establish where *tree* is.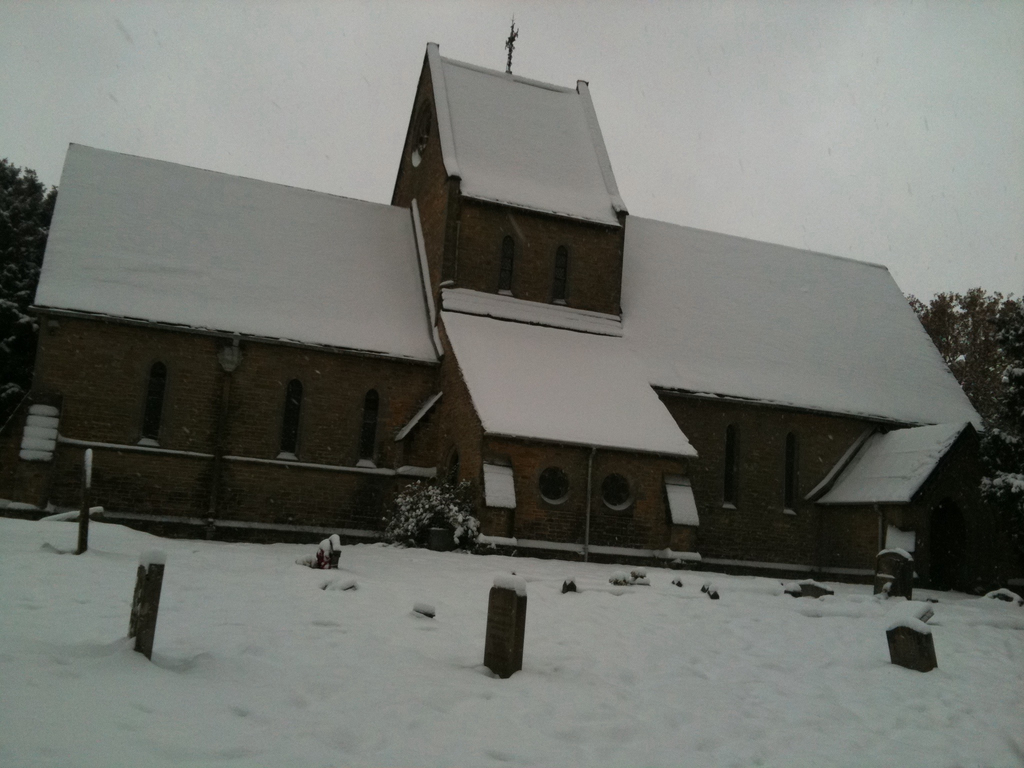
Established at 880,278,1023,524.
